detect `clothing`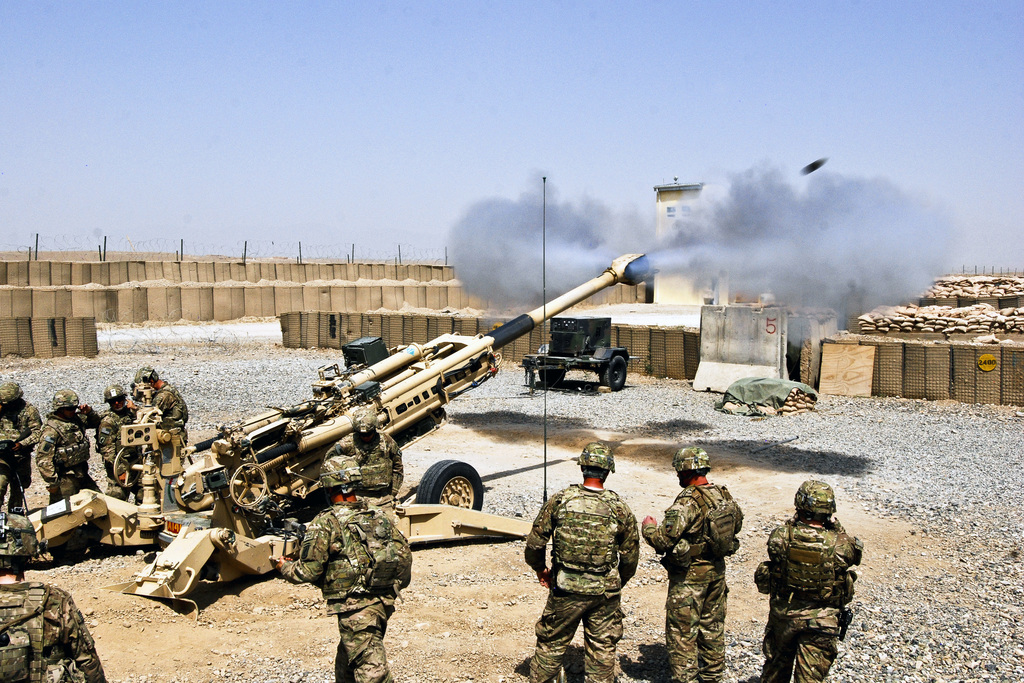
detection(331, 425, 406, 495)
